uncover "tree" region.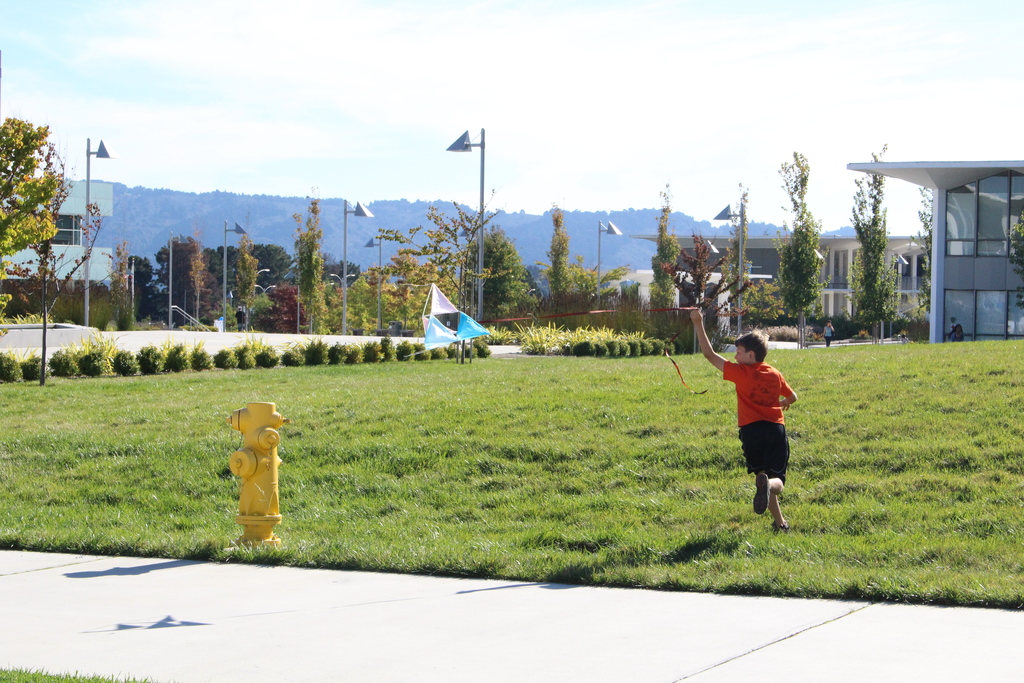
Uncovered: x1=173, y1=236, x2=218, y2=325.
